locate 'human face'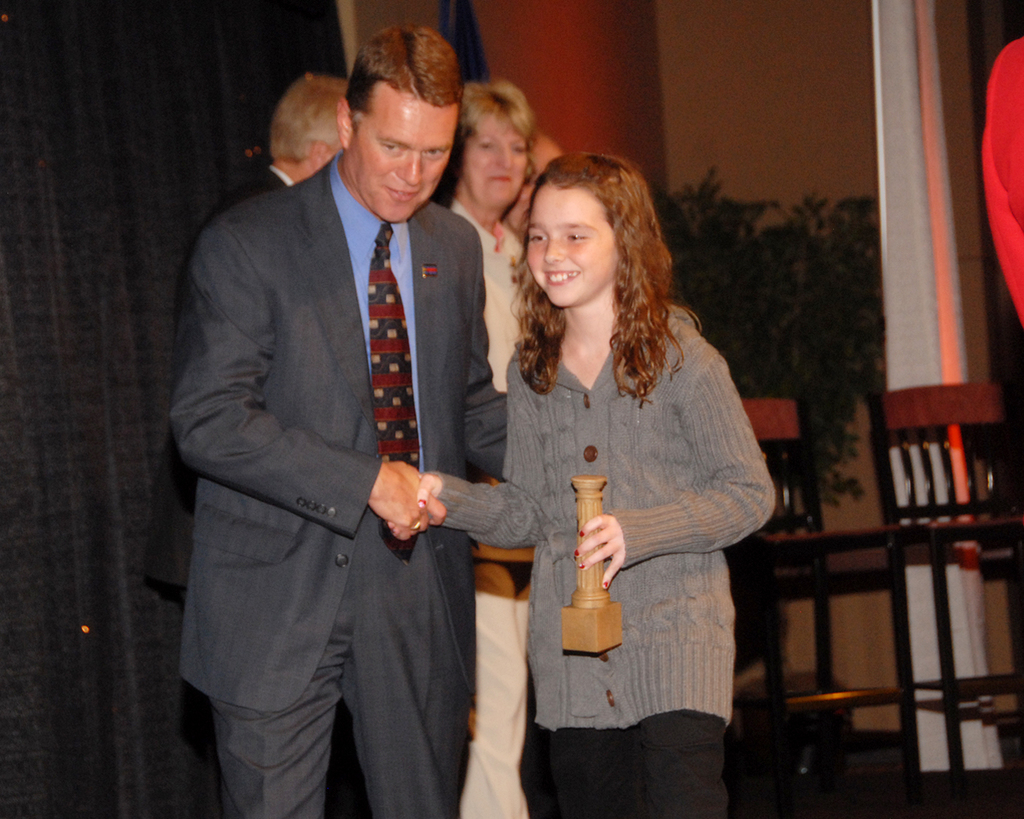
pyautogui.locateOnScreen(347, 97, 452, 222)
